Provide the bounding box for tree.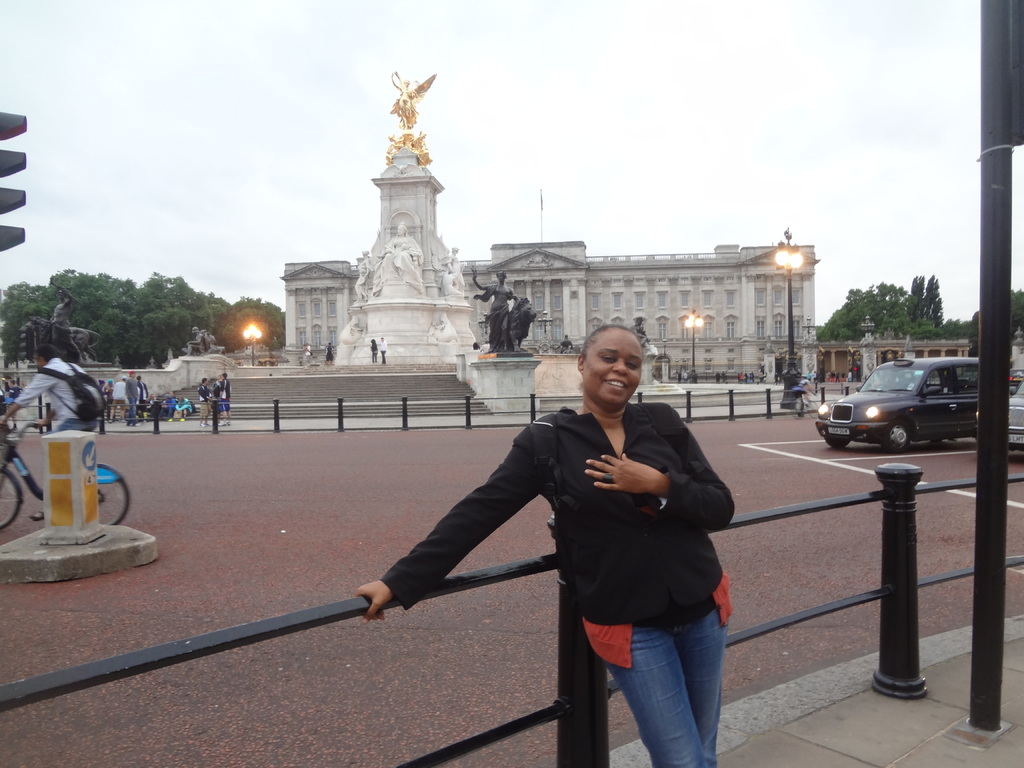
crop(814, 278, 915, 338).
